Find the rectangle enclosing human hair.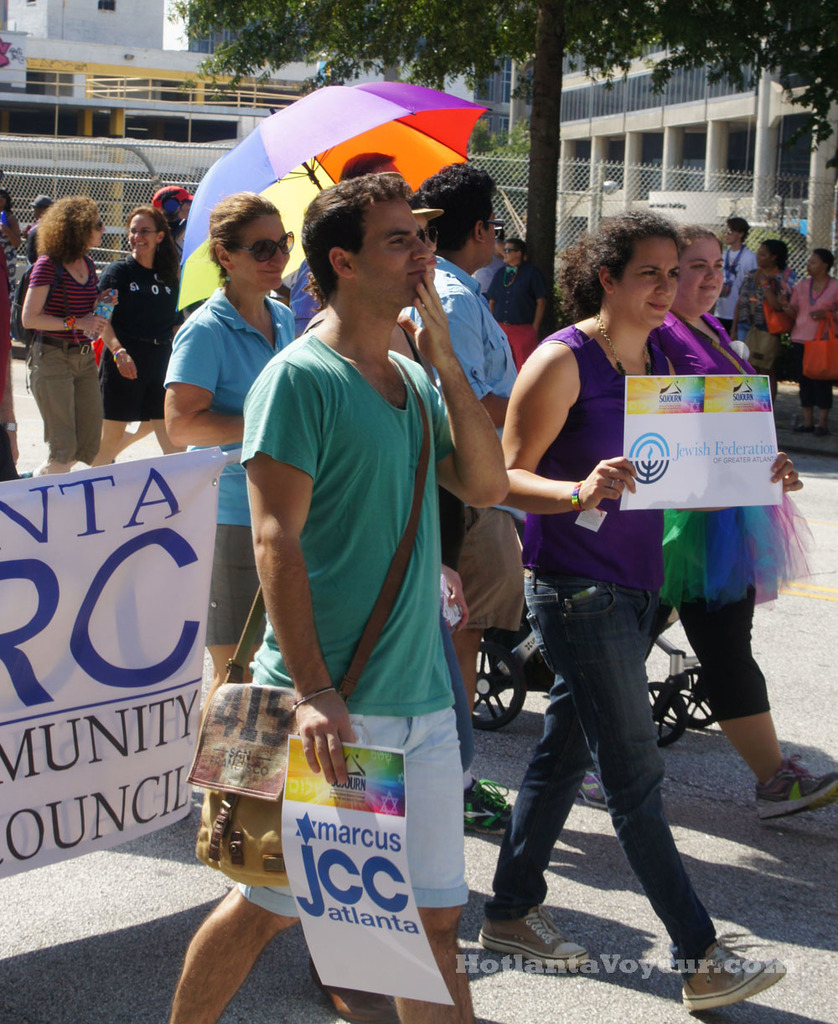
locate(207, 189, 281, 272).
